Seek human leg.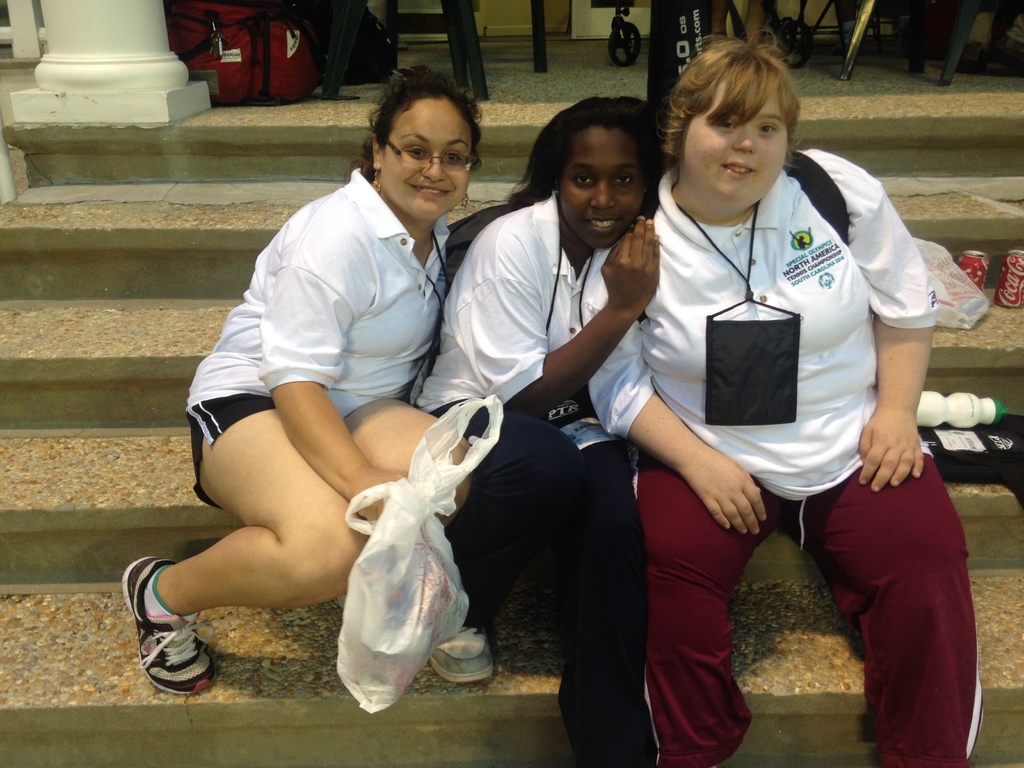
(787, 438, 973, 767).
